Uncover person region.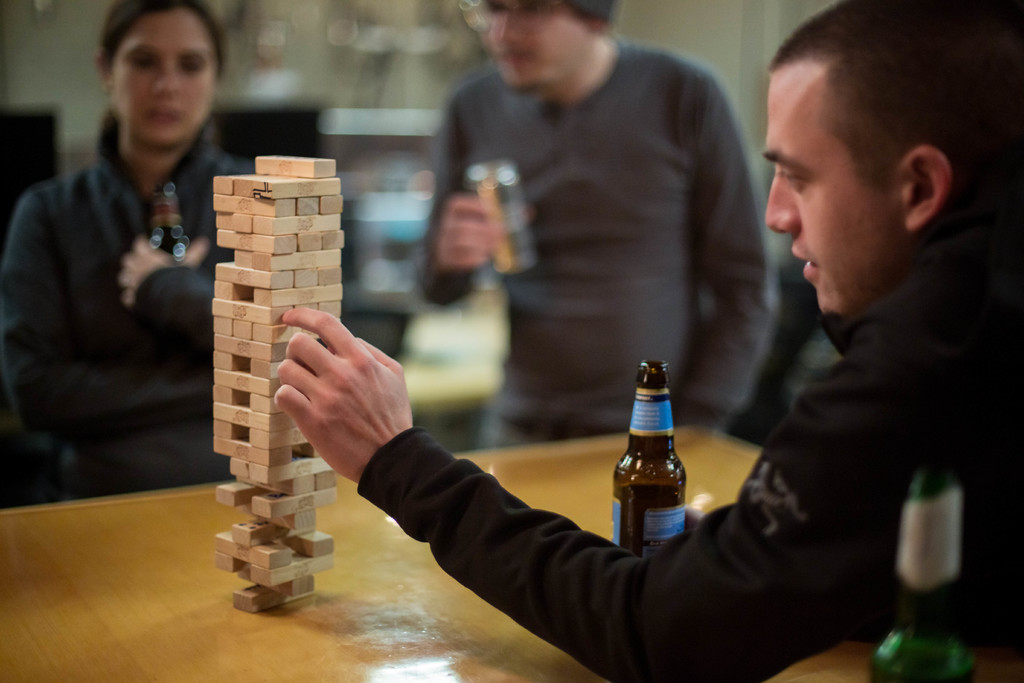
Uncovered: box(26, 12, 236, 577).
